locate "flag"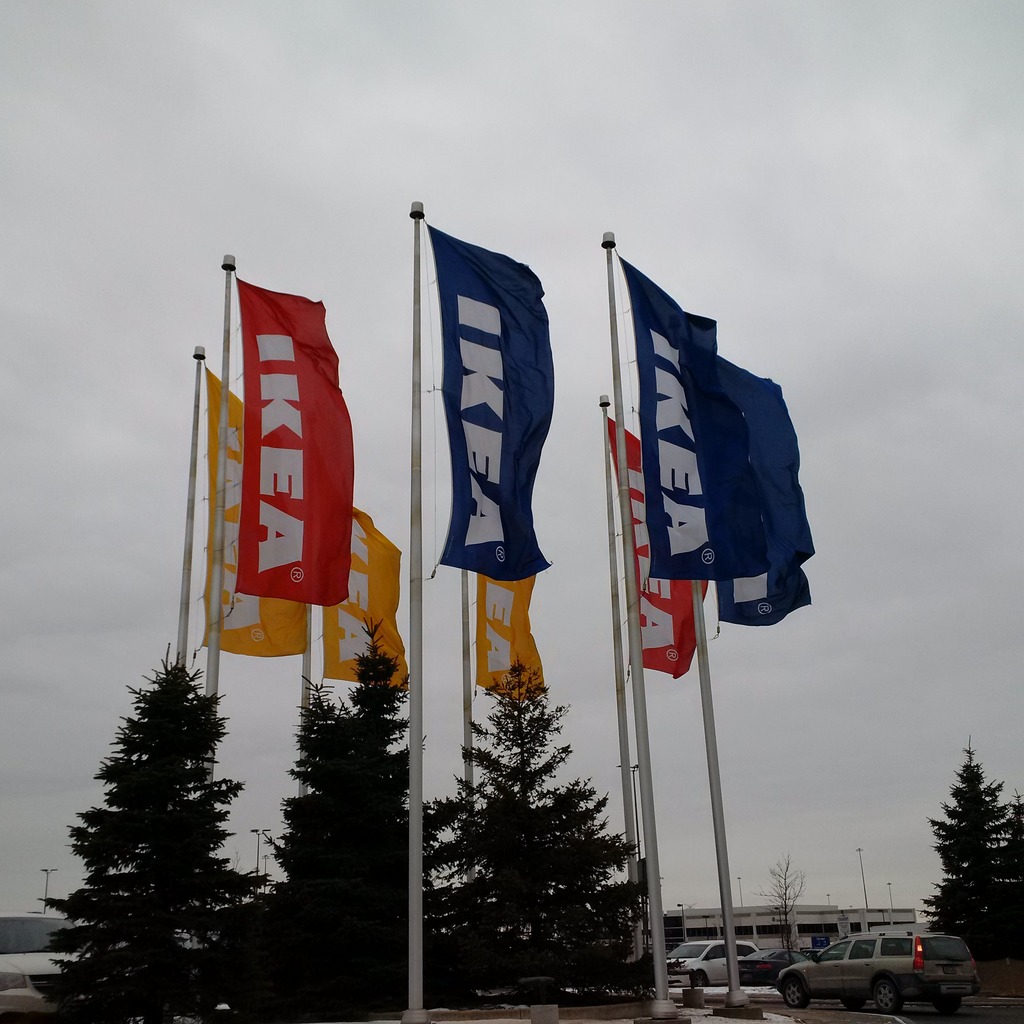
pyautogui.locateOnScreen(232, 283, 353, 615)
